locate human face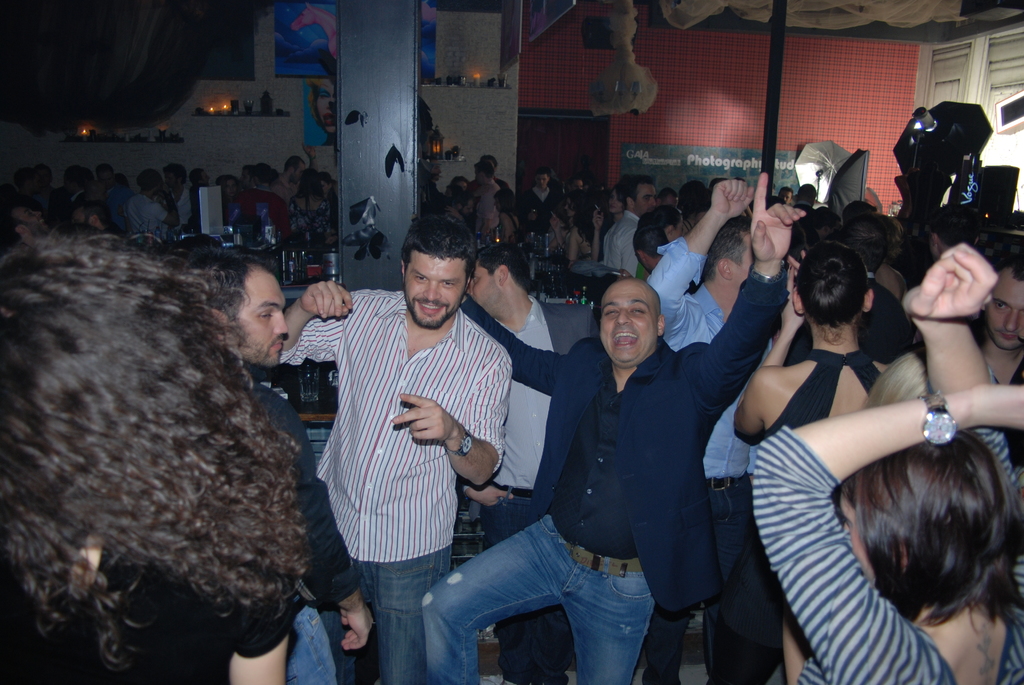
detection(780, 189, 792, 203)
